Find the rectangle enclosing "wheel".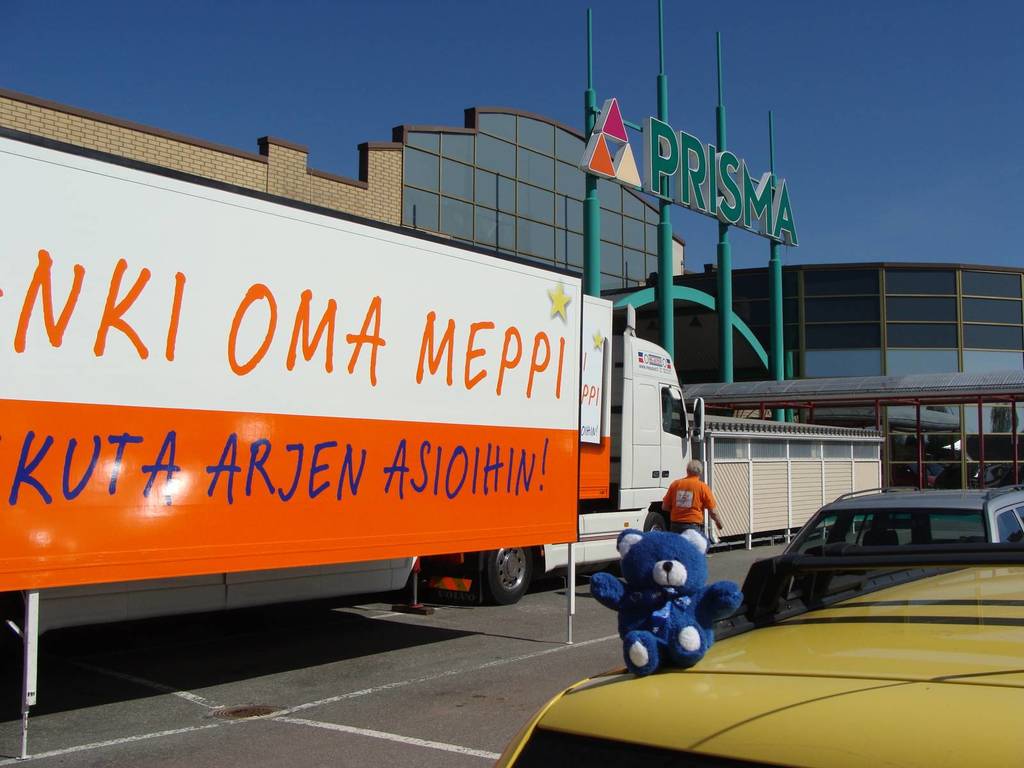
643 509 666 532.
